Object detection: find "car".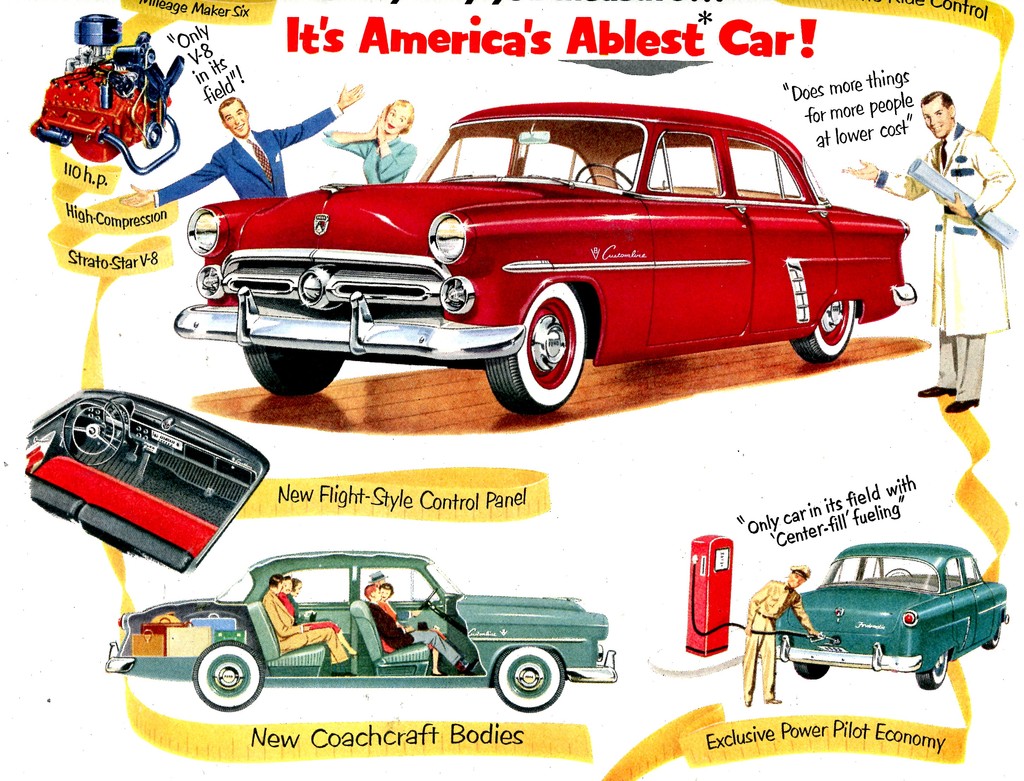
173 99 917 417.
